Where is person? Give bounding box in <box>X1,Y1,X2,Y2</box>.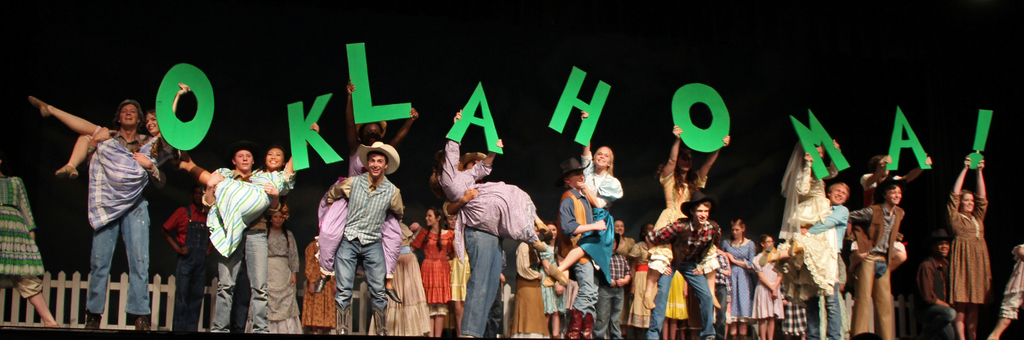
<box>536,223,569,337</box>.
